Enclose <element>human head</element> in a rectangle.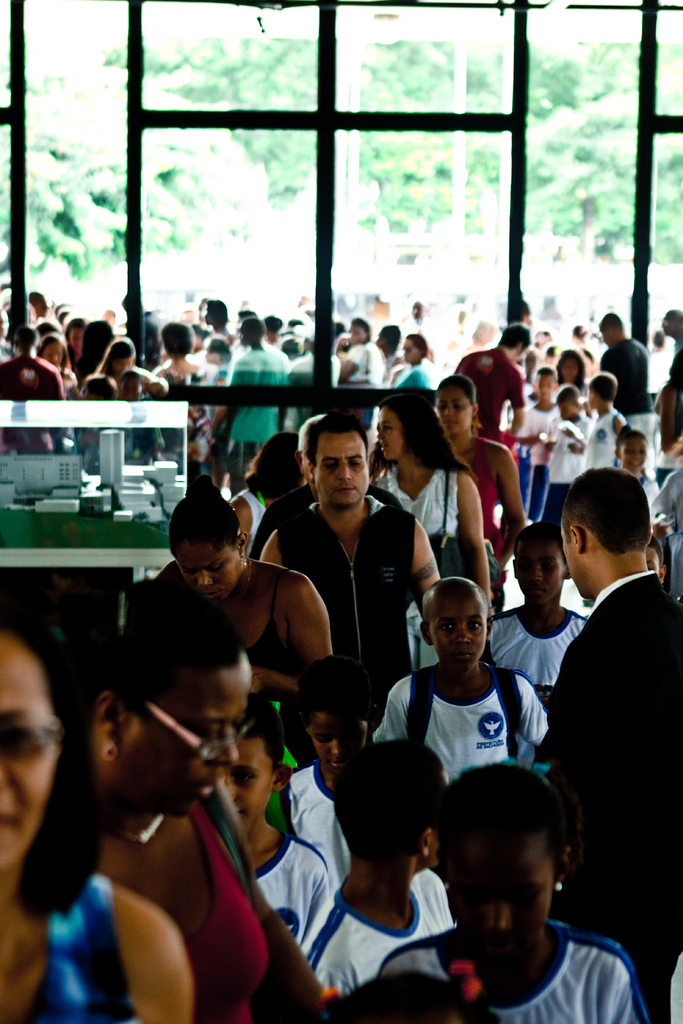
297 655 376 781.
